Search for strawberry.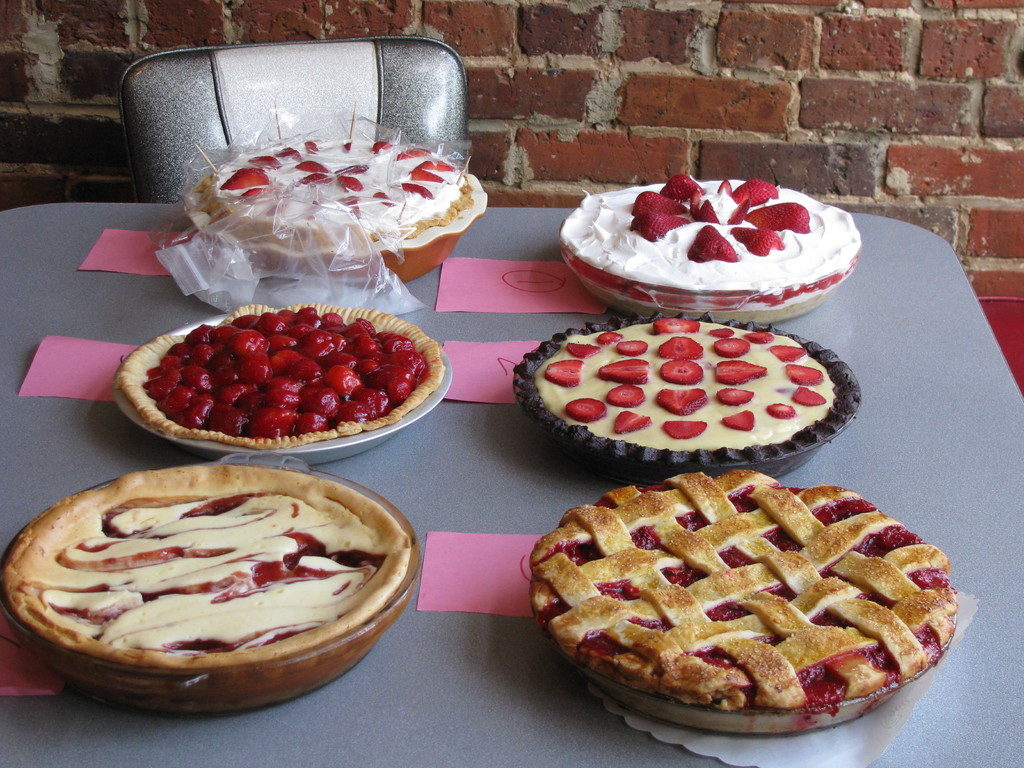
Found at 654,387,711,417.
